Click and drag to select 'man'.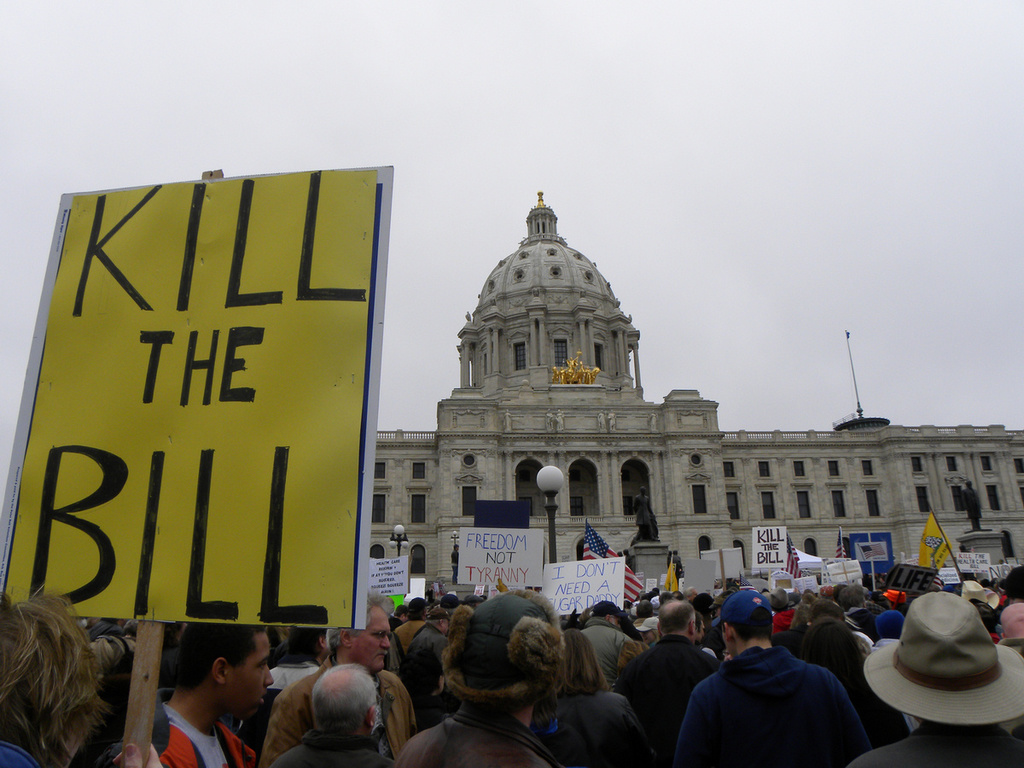
Selection: BBox(614, 600, 720, 767).
